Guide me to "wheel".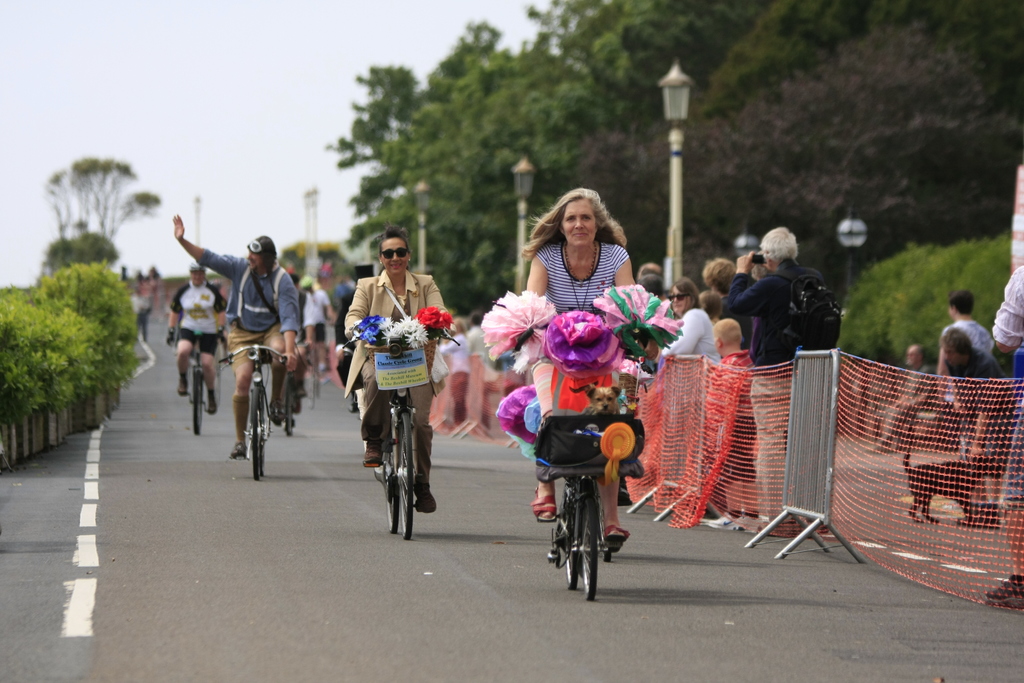
Guidance: (557,498,575,588).
